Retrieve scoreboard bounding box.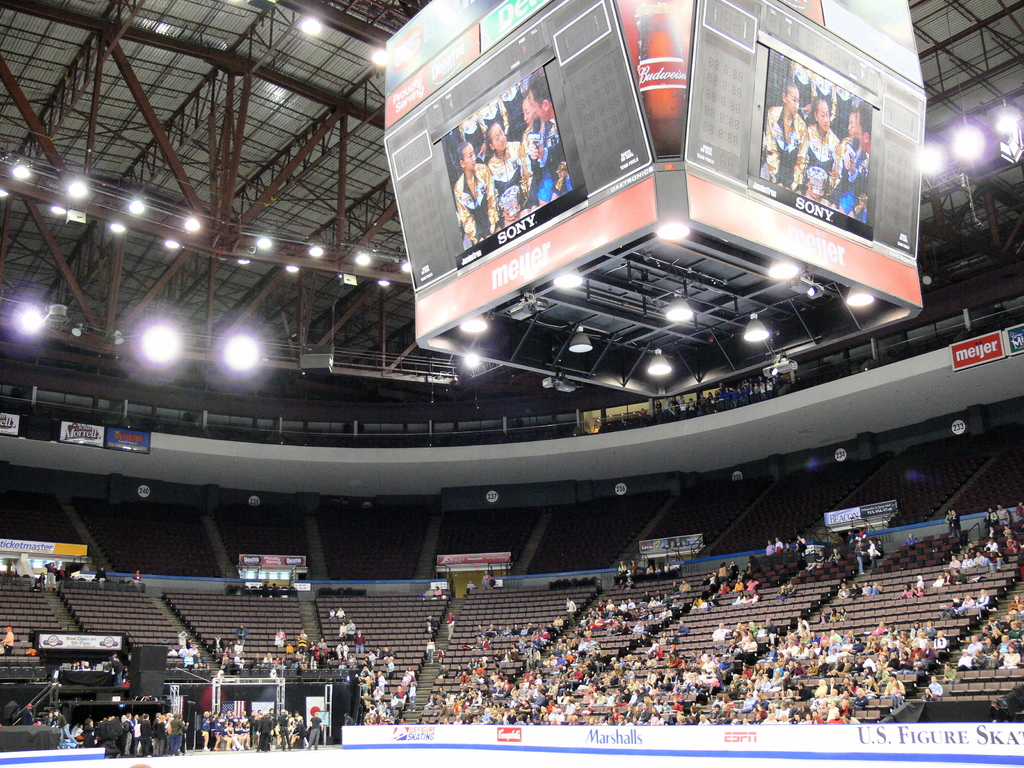
Bounding box: box=[378, 0, 934, 401].
